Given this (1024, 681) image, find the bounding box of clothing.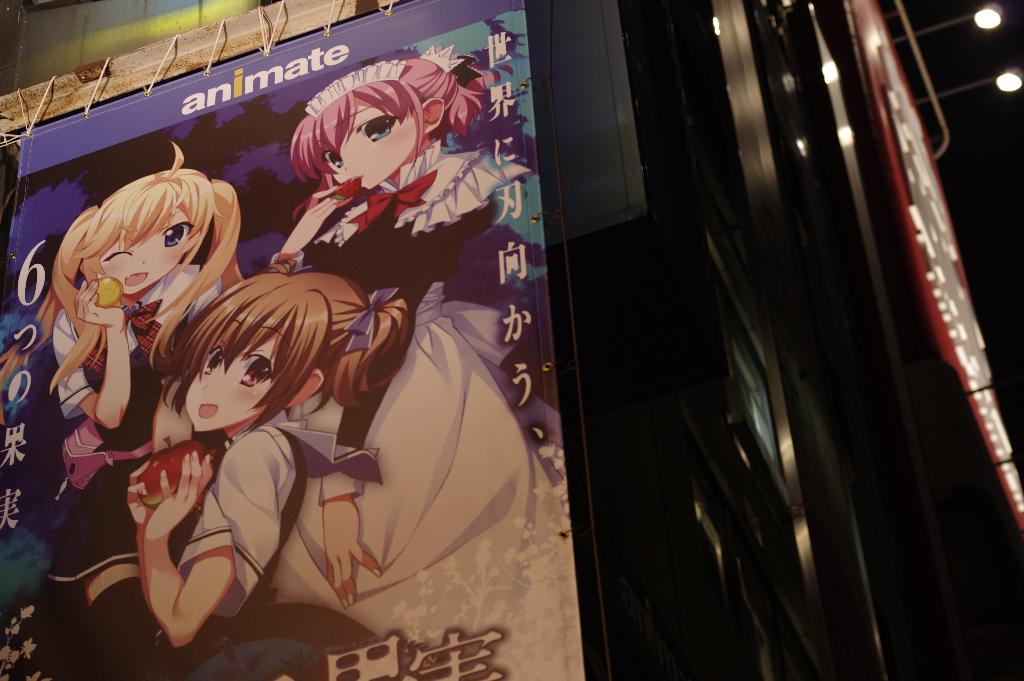
[175,291,555,638].
